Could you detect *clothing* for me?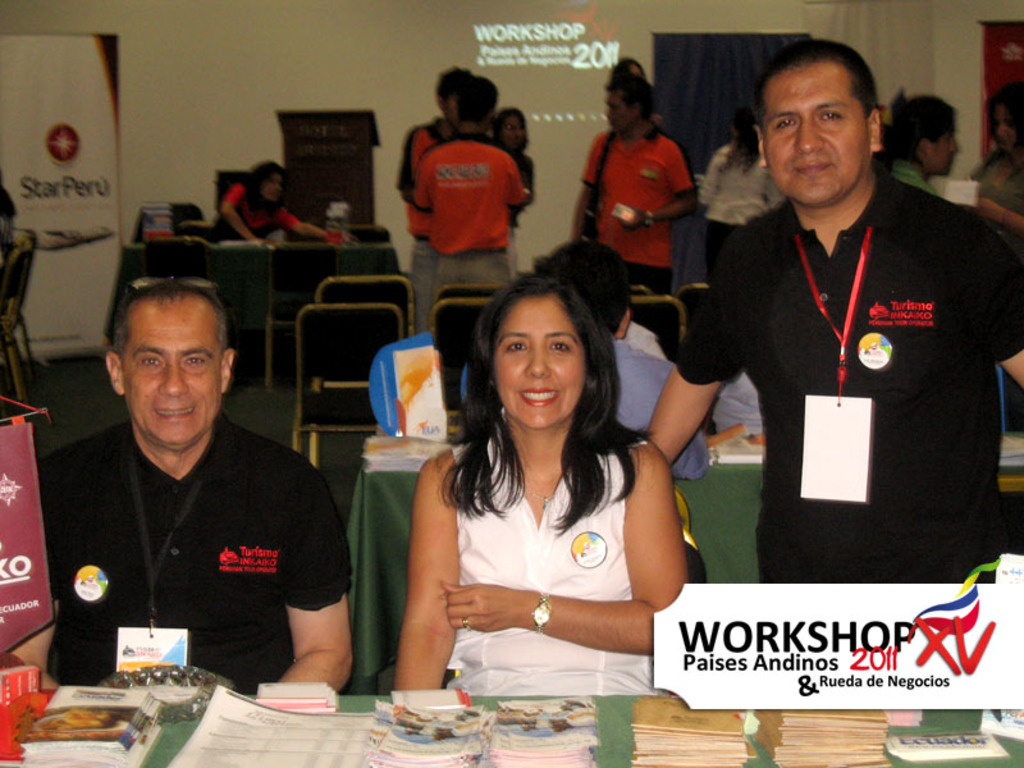
Detection result: box(700, 140, 781, 261).
